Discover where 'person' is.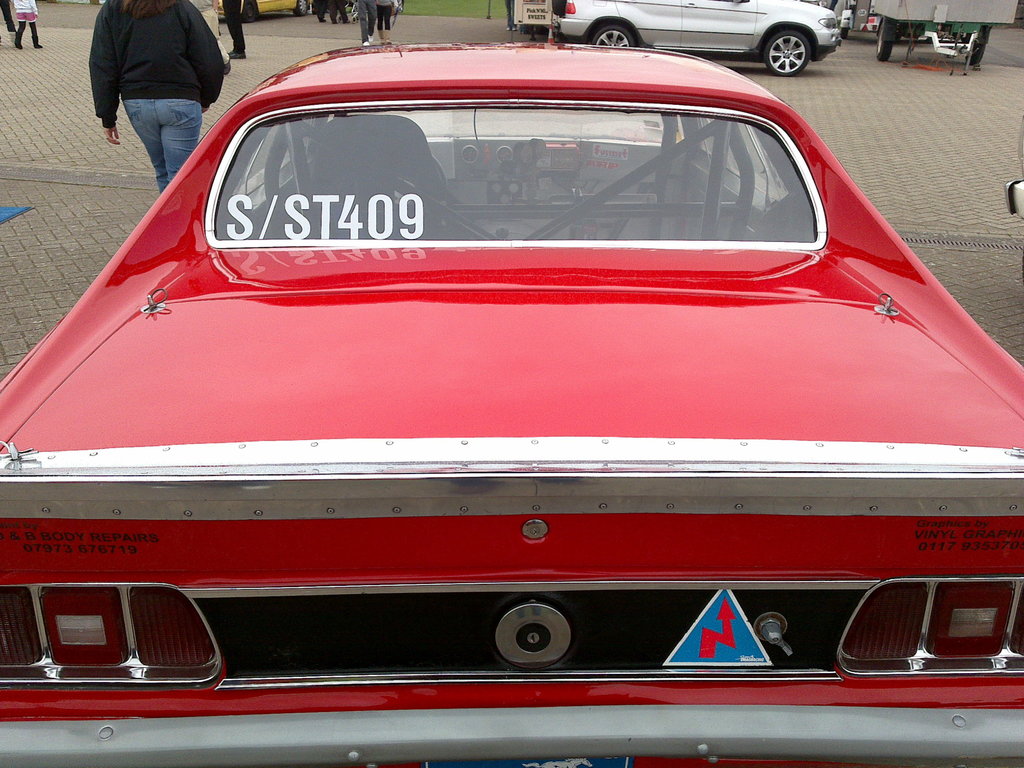
Discovered at [74, 0, 220, 181].
